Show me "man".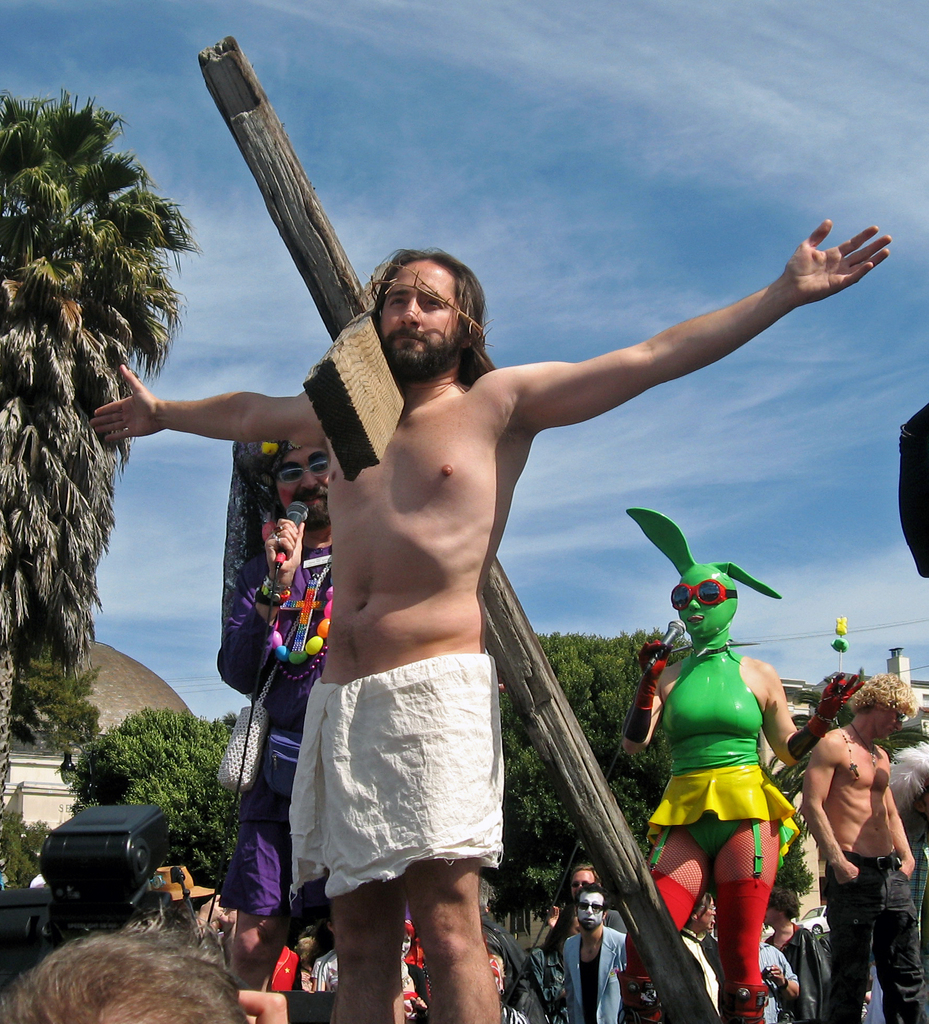
"man" is here: [left=670, top=890, right=720, bottom=982].
